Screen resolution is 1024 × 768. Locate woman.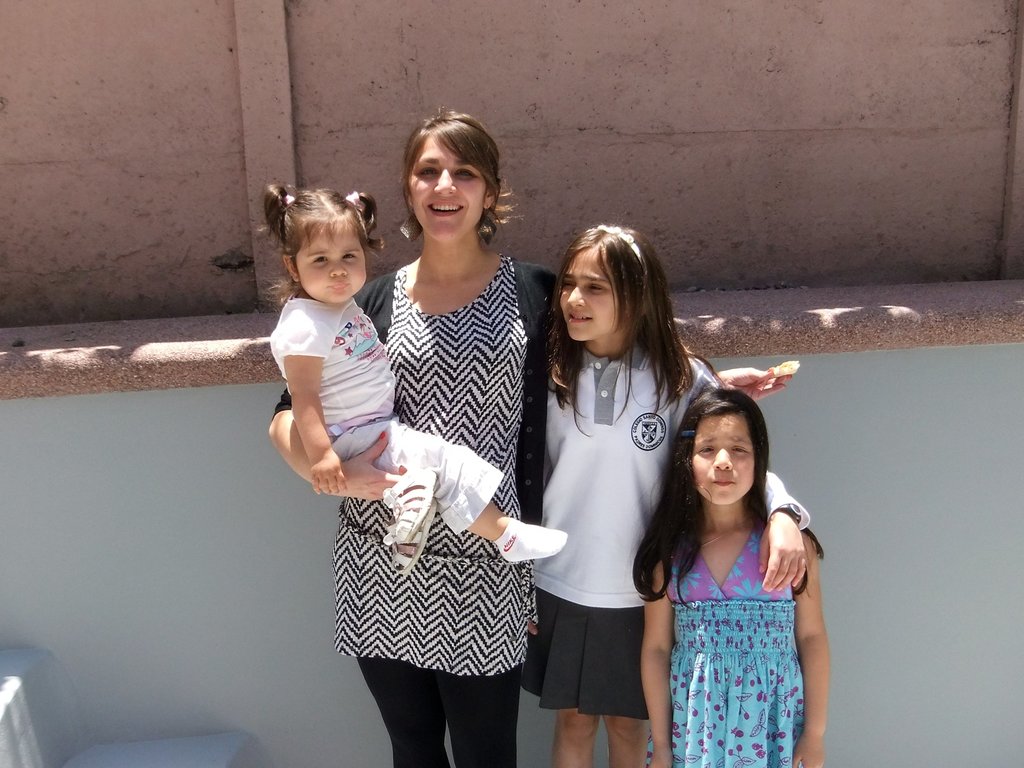
[x1=268, y1=104, x2=788, y2=767].
